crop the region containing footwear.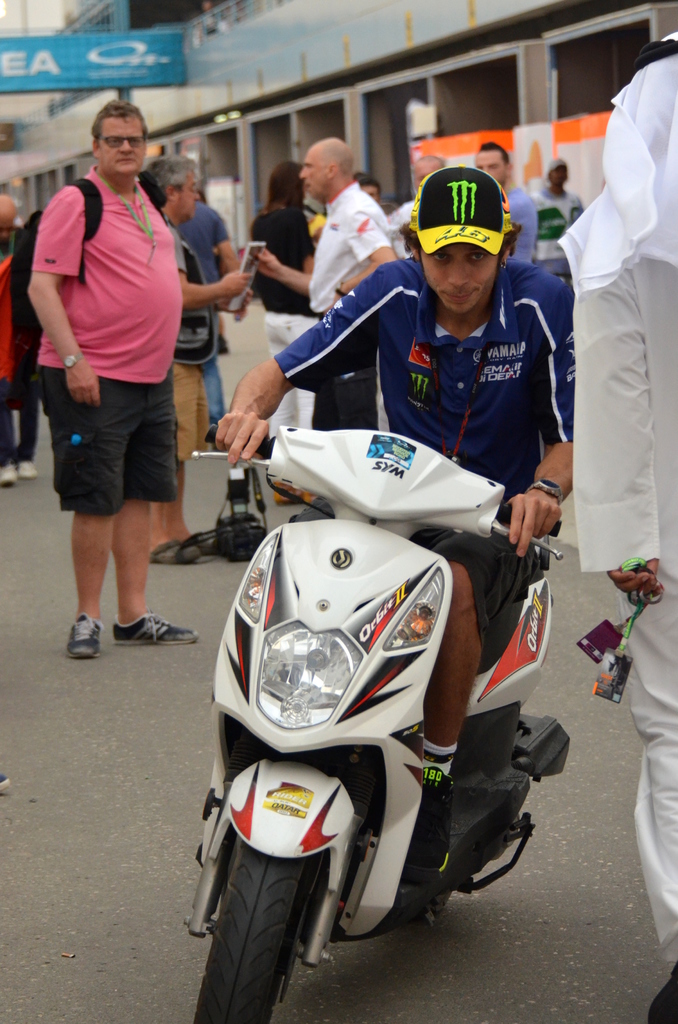
Crop region: (left=409, top=767, right=456, bottom=876).
